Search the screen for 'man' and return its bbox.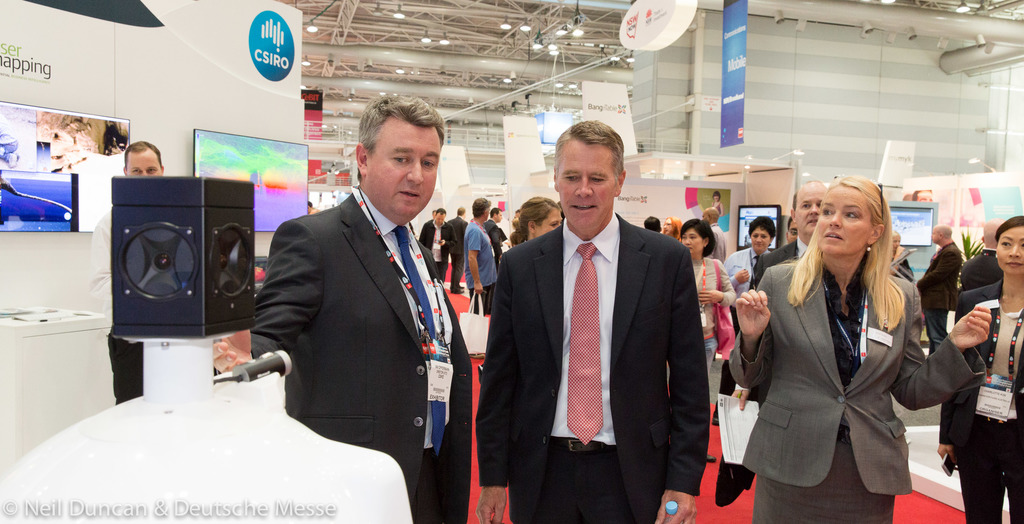
Found: x1=911 y1=221 x2=963 y2=356.
